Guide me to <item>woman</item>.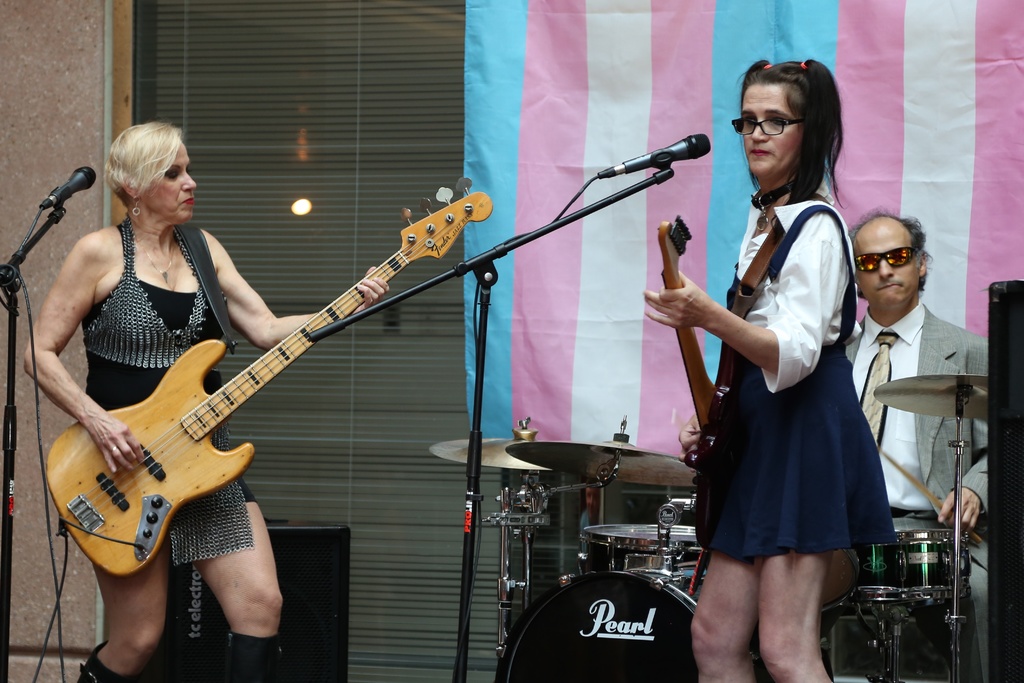
Guidance: bbox(686, 75, 892, 670).
